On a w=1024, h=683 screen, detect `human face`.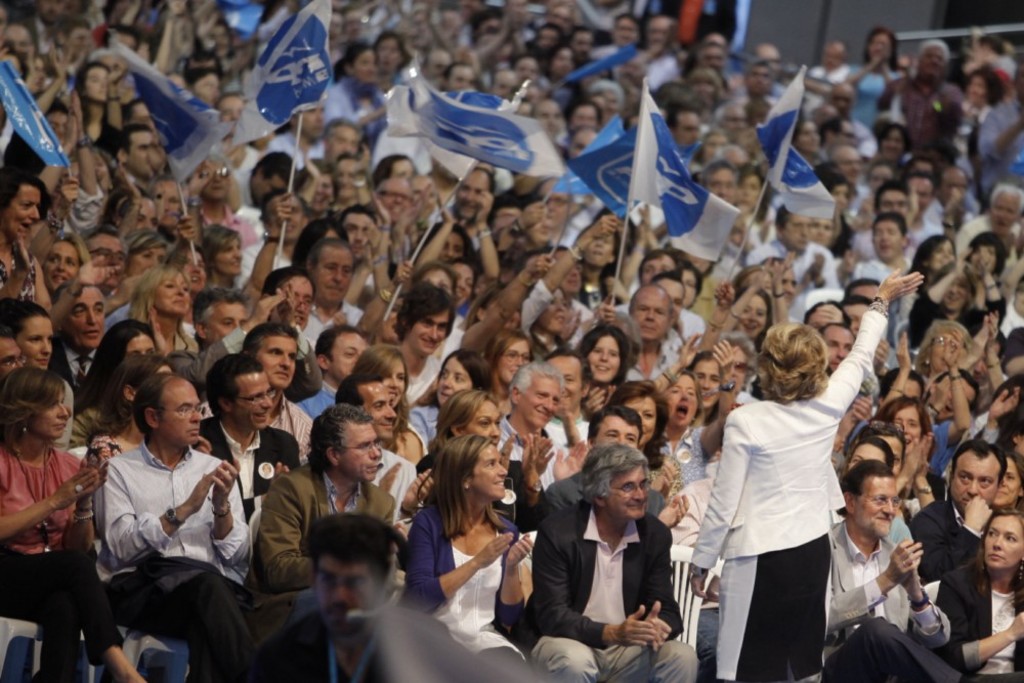
region(709, 168, 736, 202).
